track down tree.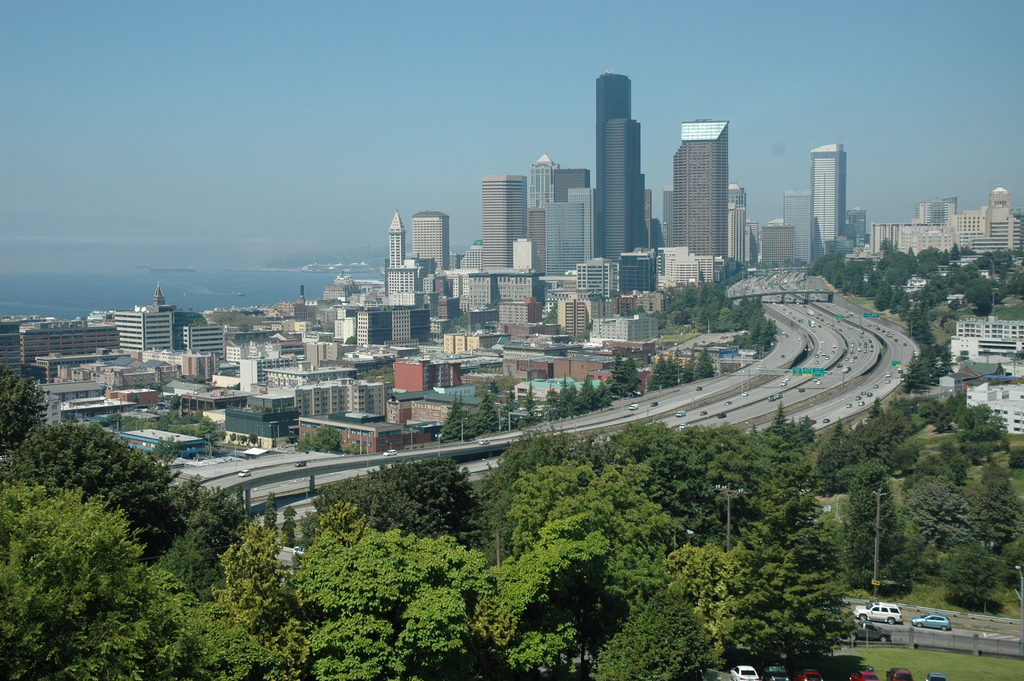
Tracked to {"x1": 296, "y1": 436, "x2": 317, "y2": 454}.
